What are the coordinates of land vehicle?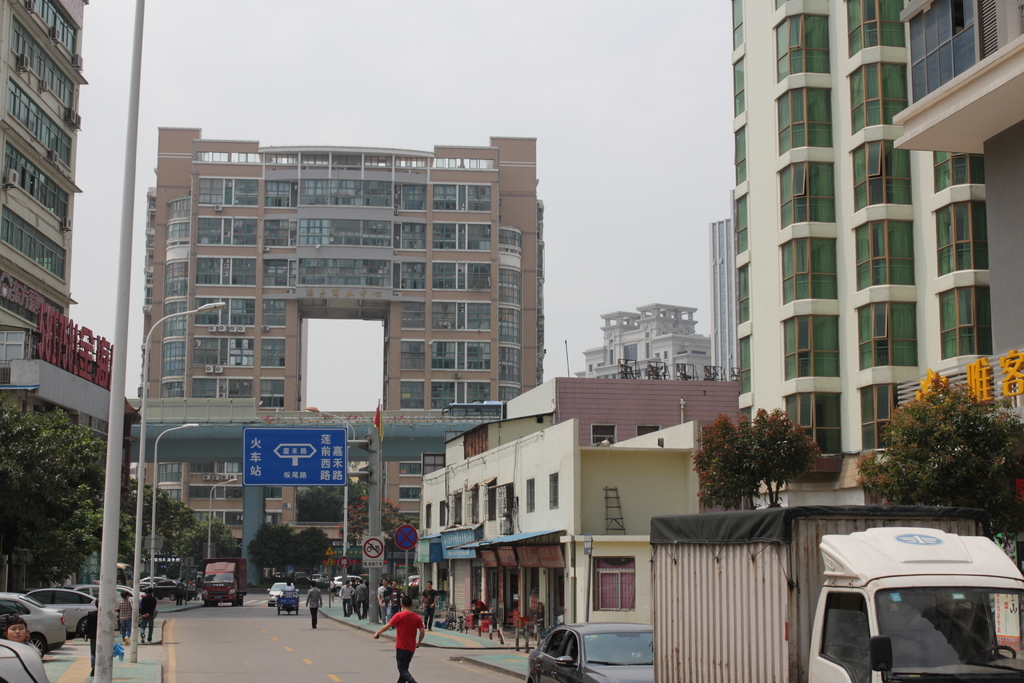
box(131, 572, 150, 588).
